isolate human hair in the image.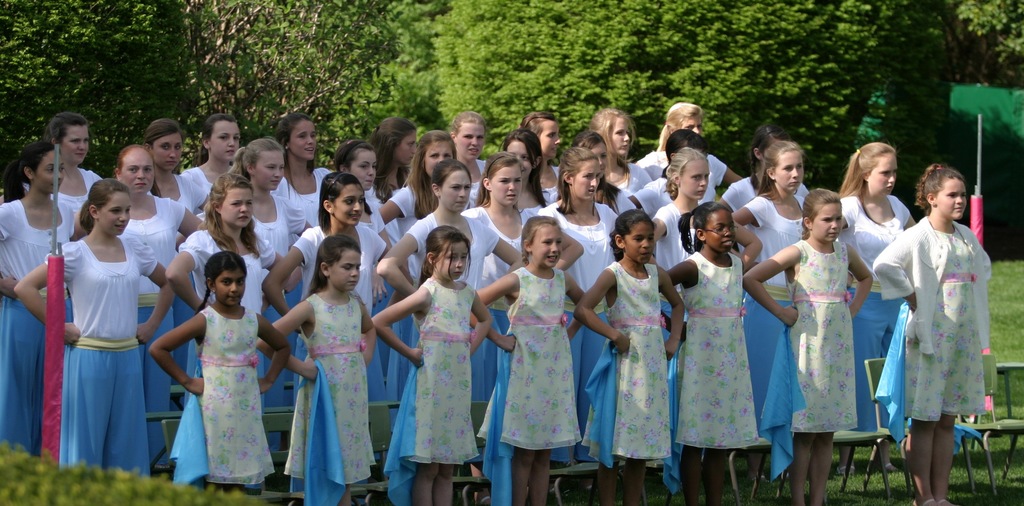
Isolated region: 800/184/845/239.
